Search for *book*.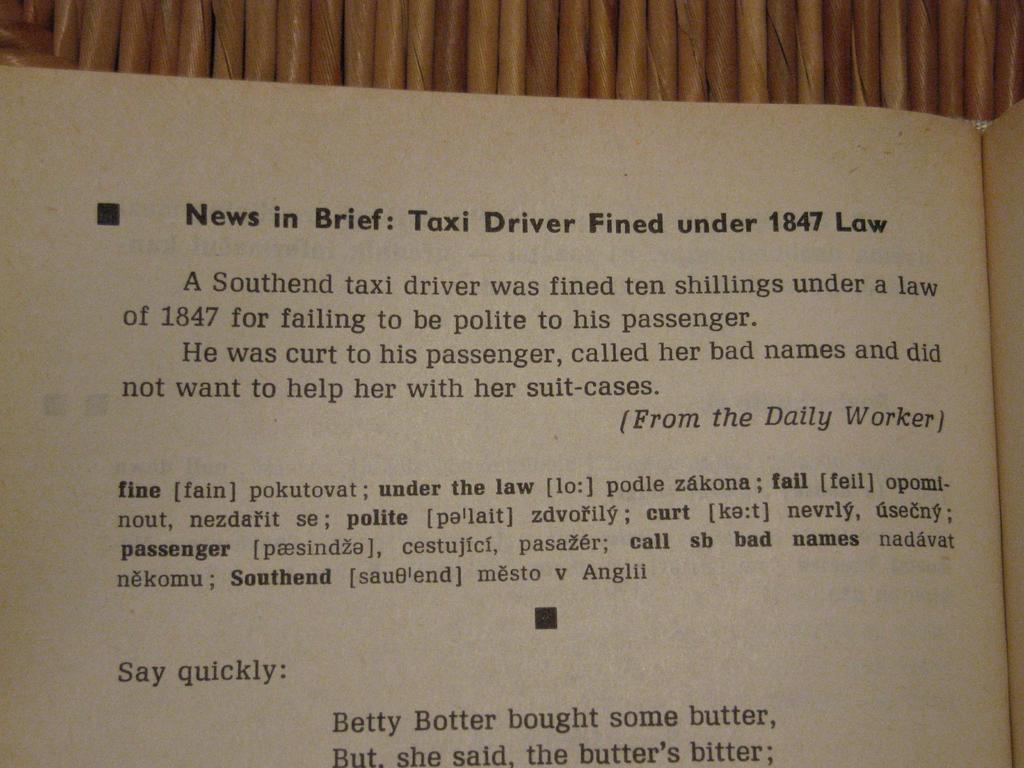
Found at BBox(0, 91, 1023, 767).
